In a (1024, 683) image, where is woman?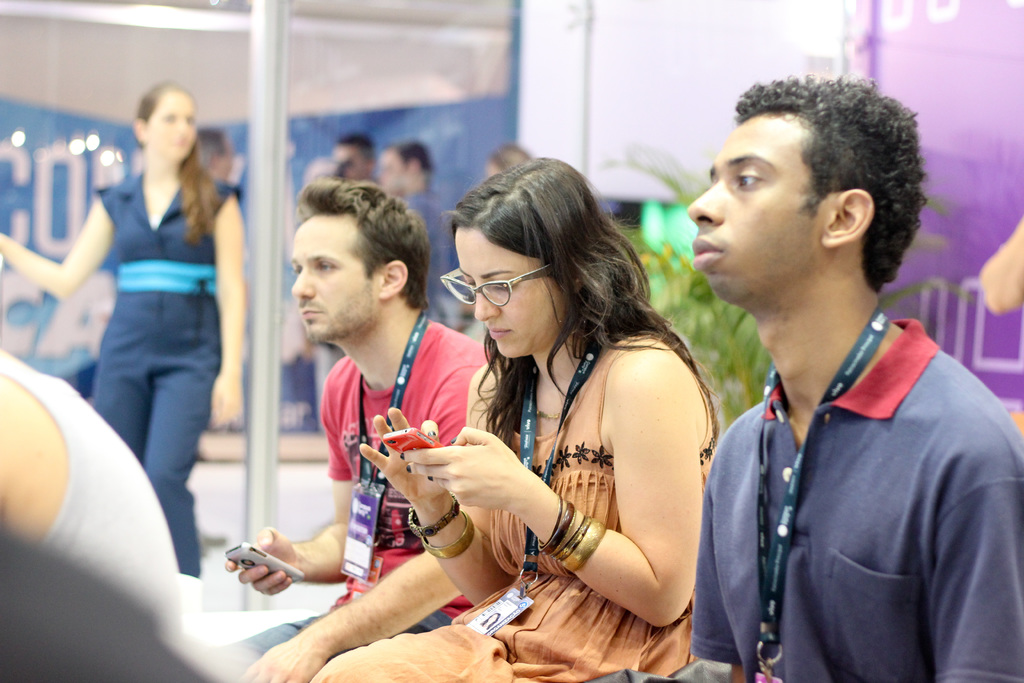
x1=394, y1=154, x2=723, y2=682.
